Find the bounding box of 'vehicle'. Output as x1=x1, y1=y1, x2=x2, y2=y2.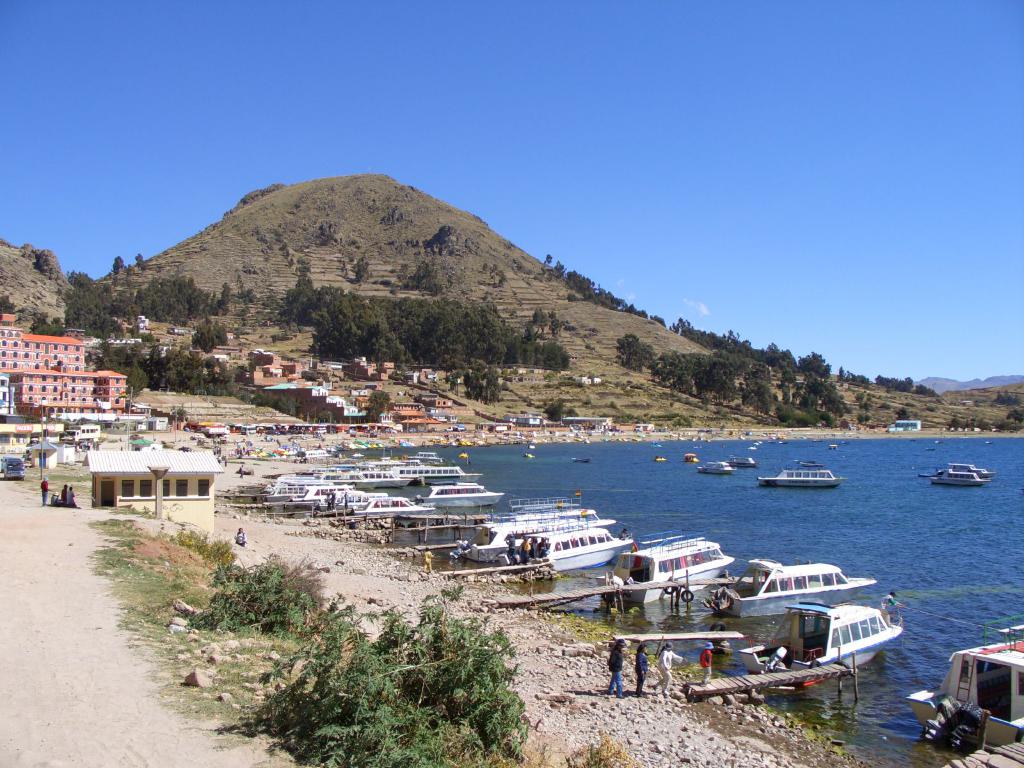
x1=886, y1=418, x2=922, y2=434.
